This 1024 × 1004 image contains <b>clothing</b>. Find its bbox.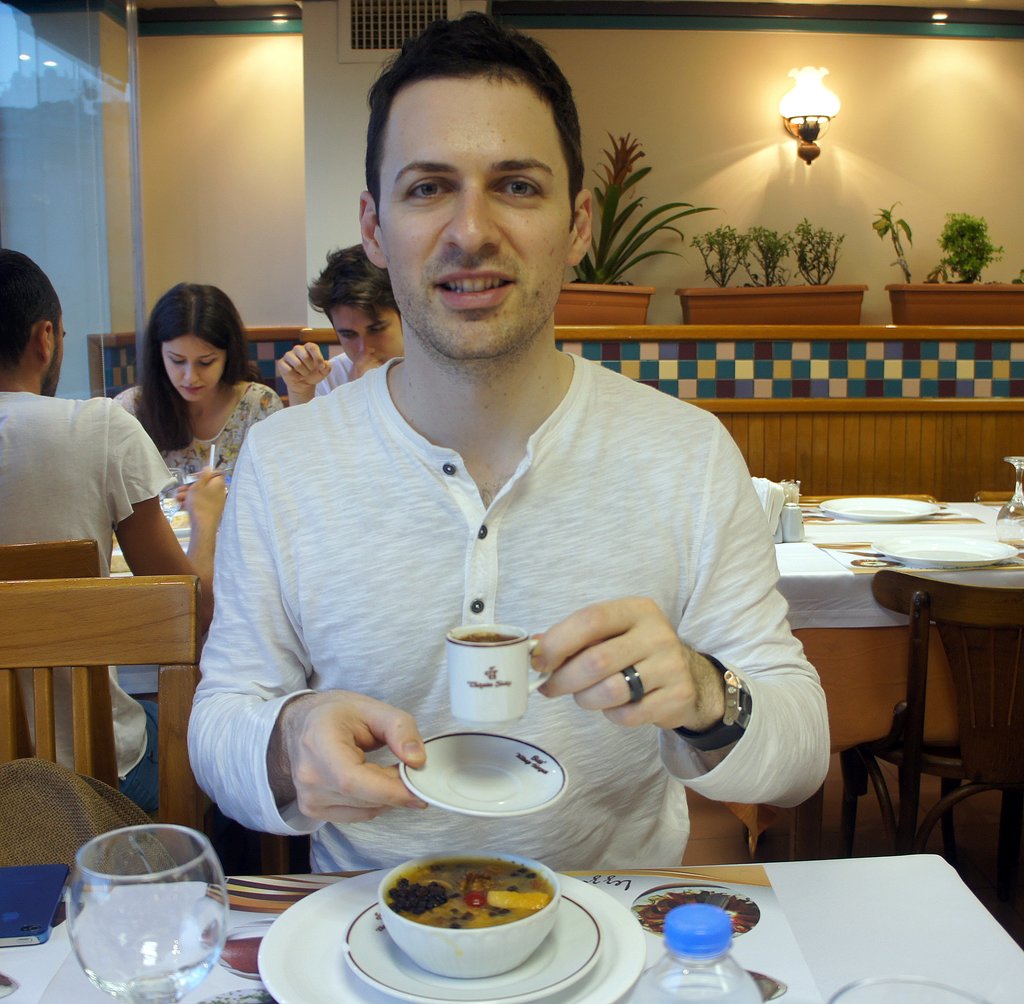
(156,318,819,831).
